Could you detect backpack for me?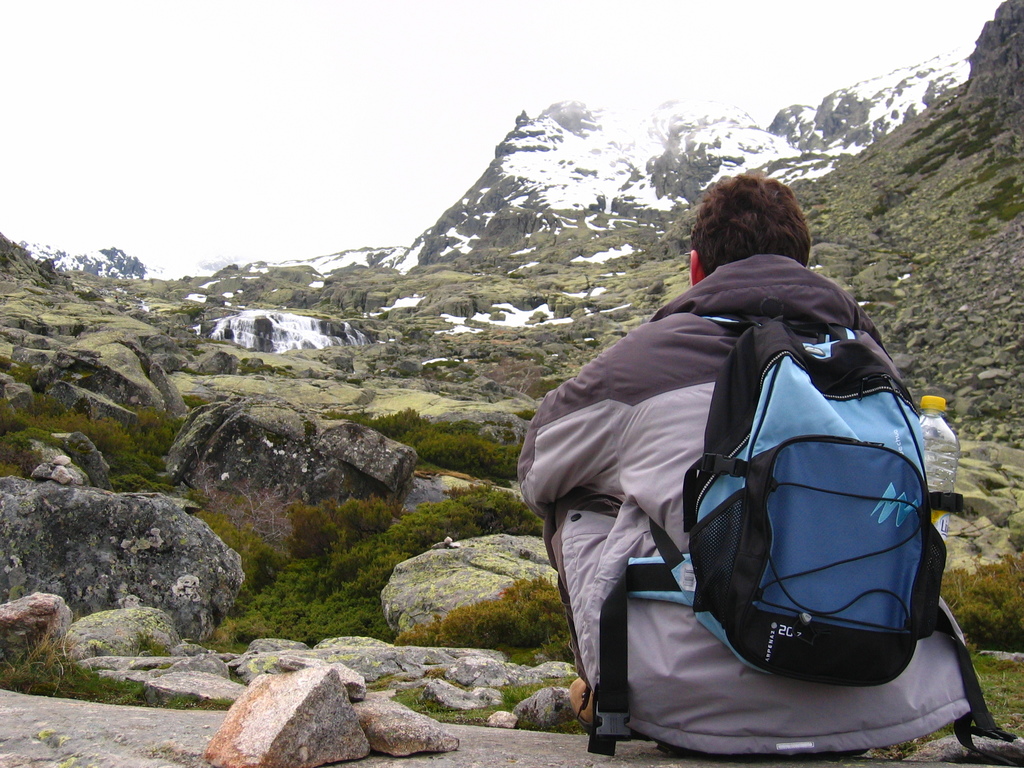
Detection result: (591, 298, 1014, 751).
